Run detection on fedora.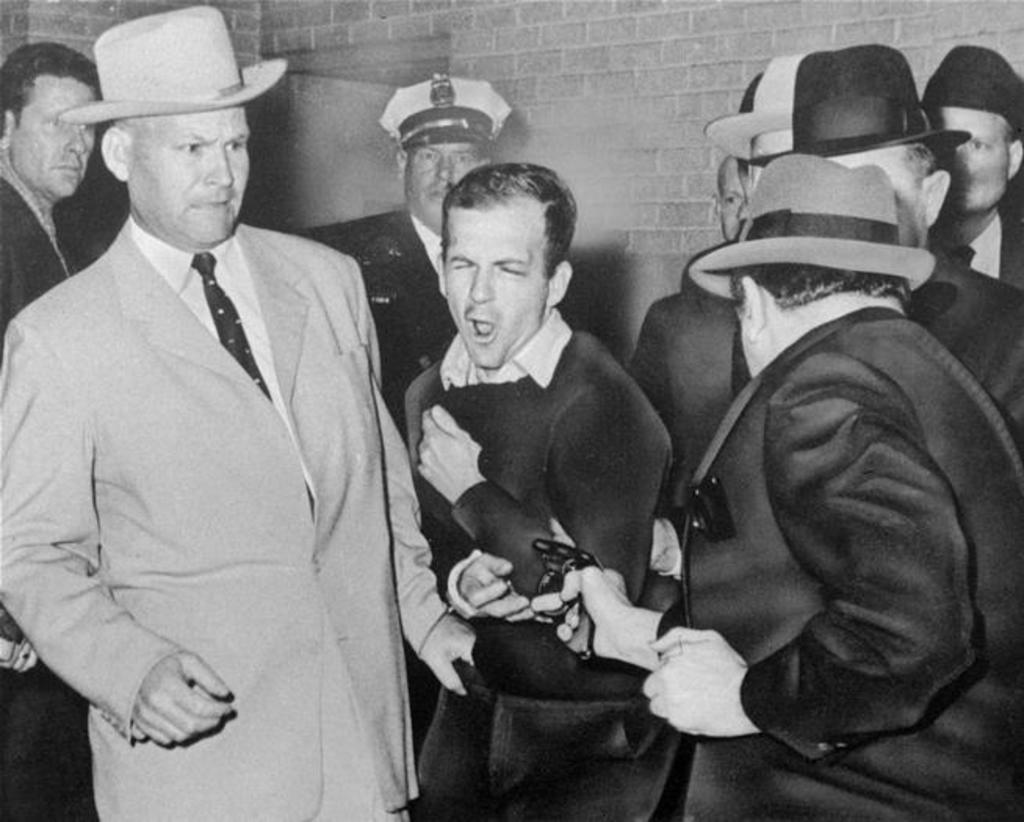
Result: crop(687, 153, 933, 302).
